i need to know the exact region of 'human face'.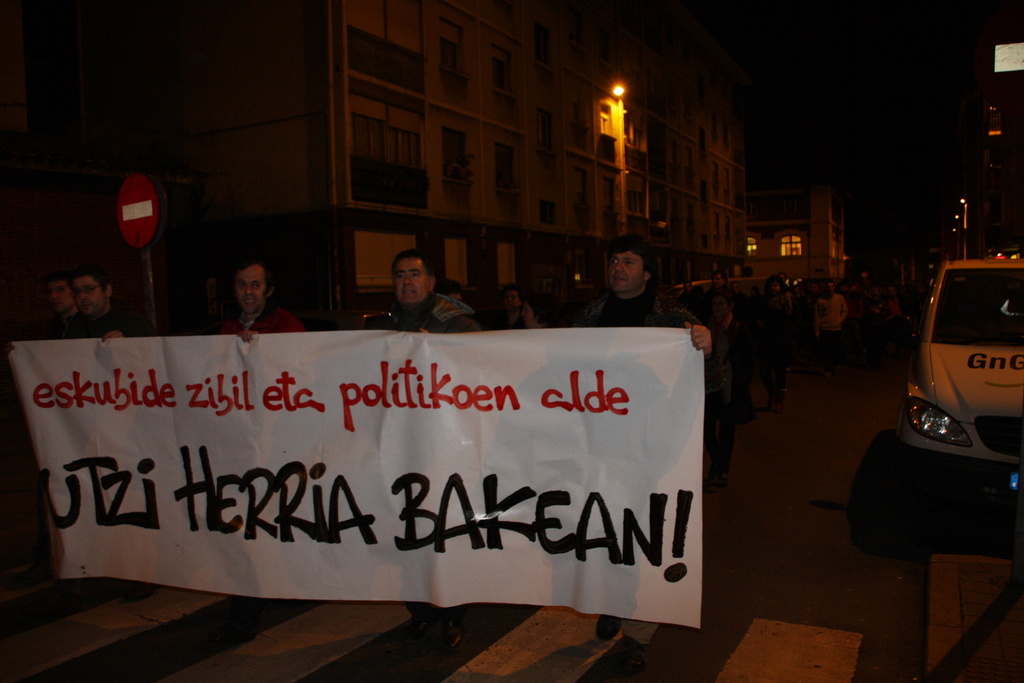
Region: left=710, top=274, right=726, bottom=285.
